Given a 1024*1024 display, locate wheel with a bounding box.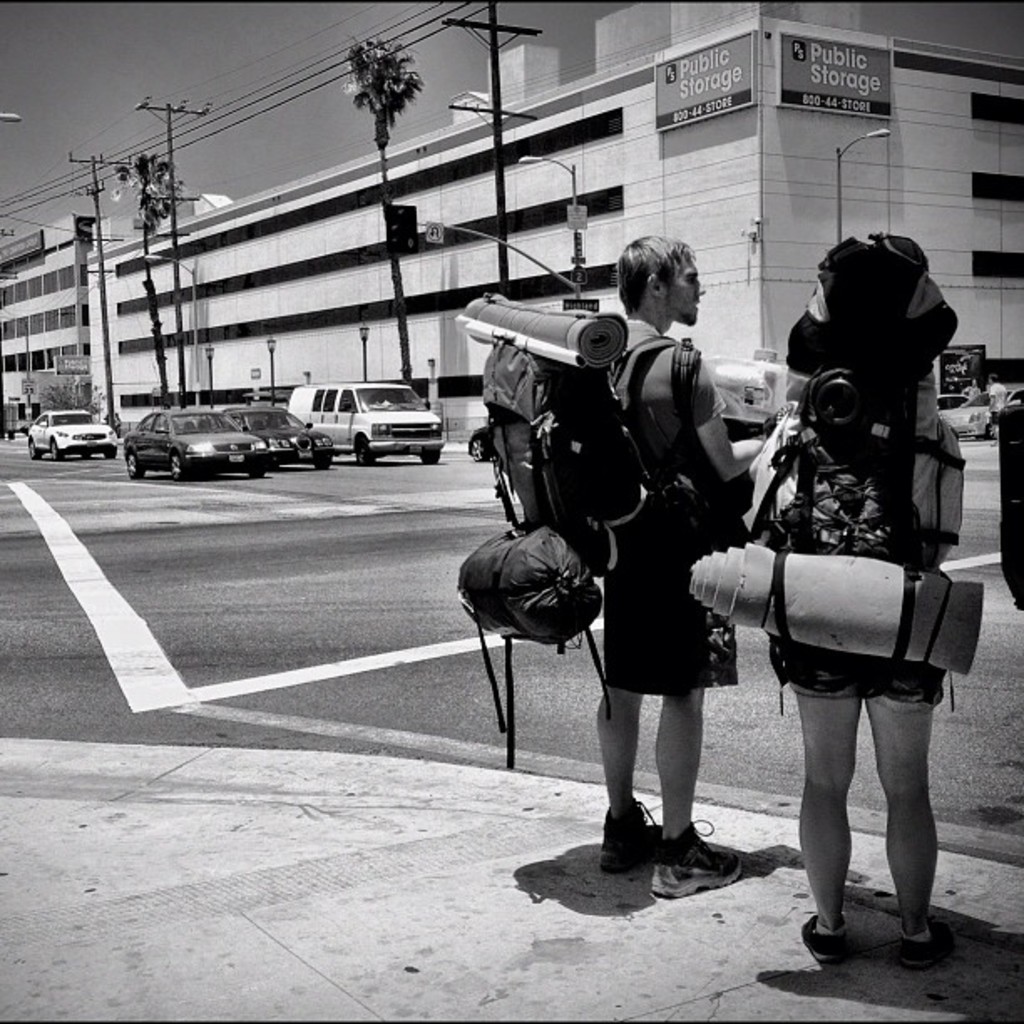
Located: {"left": 420, "top": 445, "right": 437, "bottom": 460}.
